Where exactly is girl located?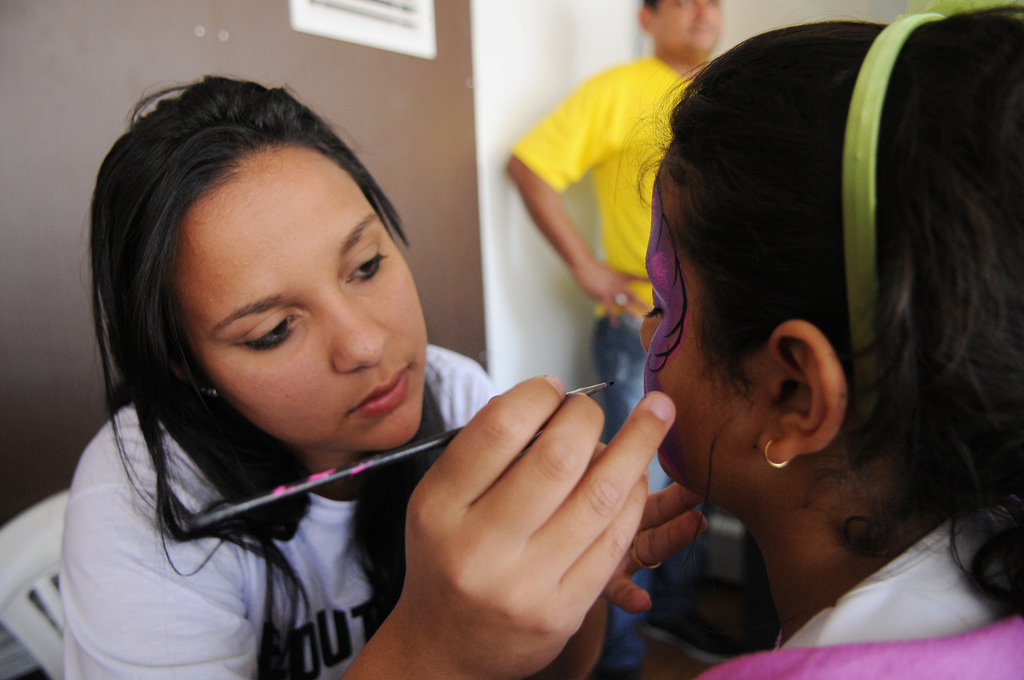
Its bounding box is [63, 77, 711, 679].
